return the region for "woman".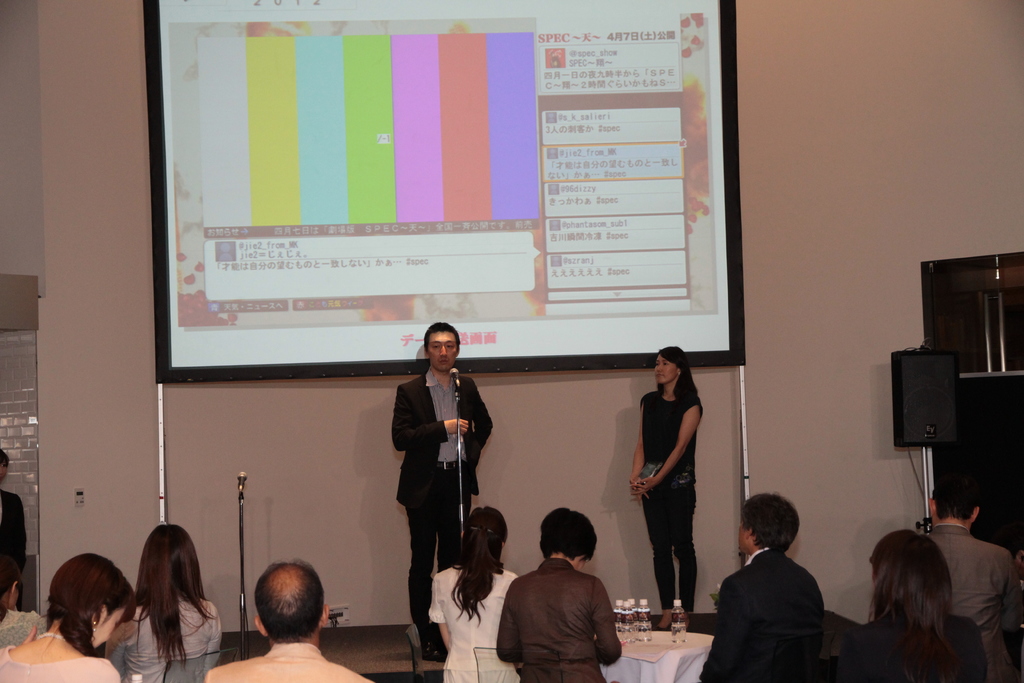
[831,534,986,682].
